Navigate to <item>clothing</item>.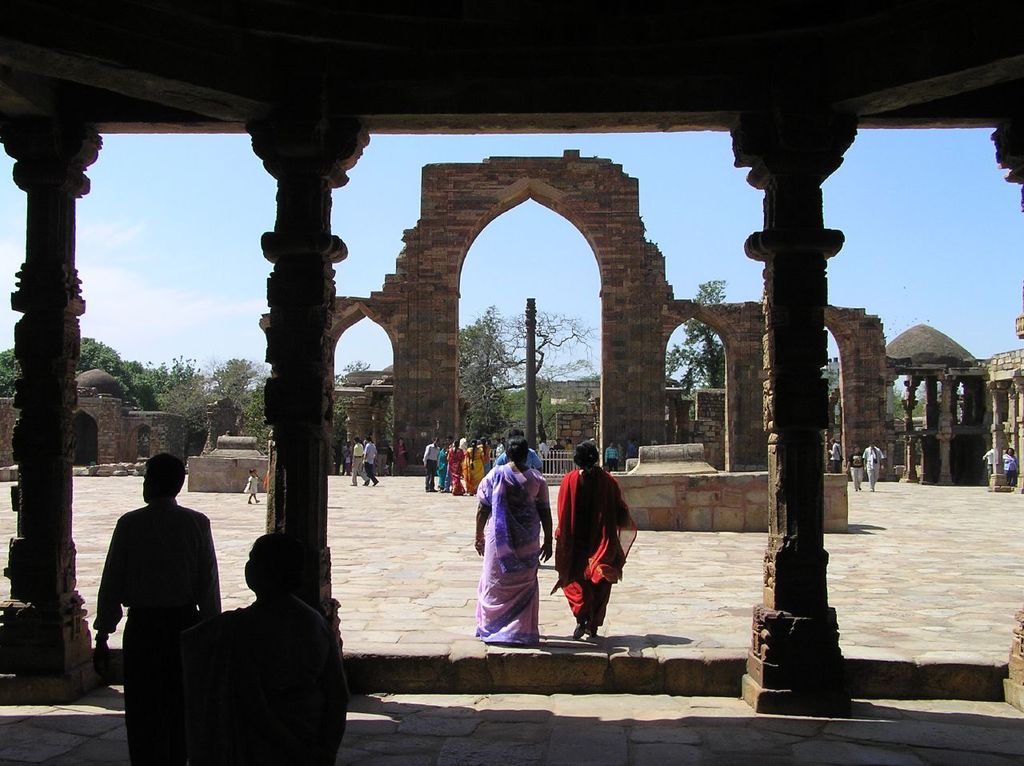
Navigation target: [left=604, top=443, right=618, bottom=470].
